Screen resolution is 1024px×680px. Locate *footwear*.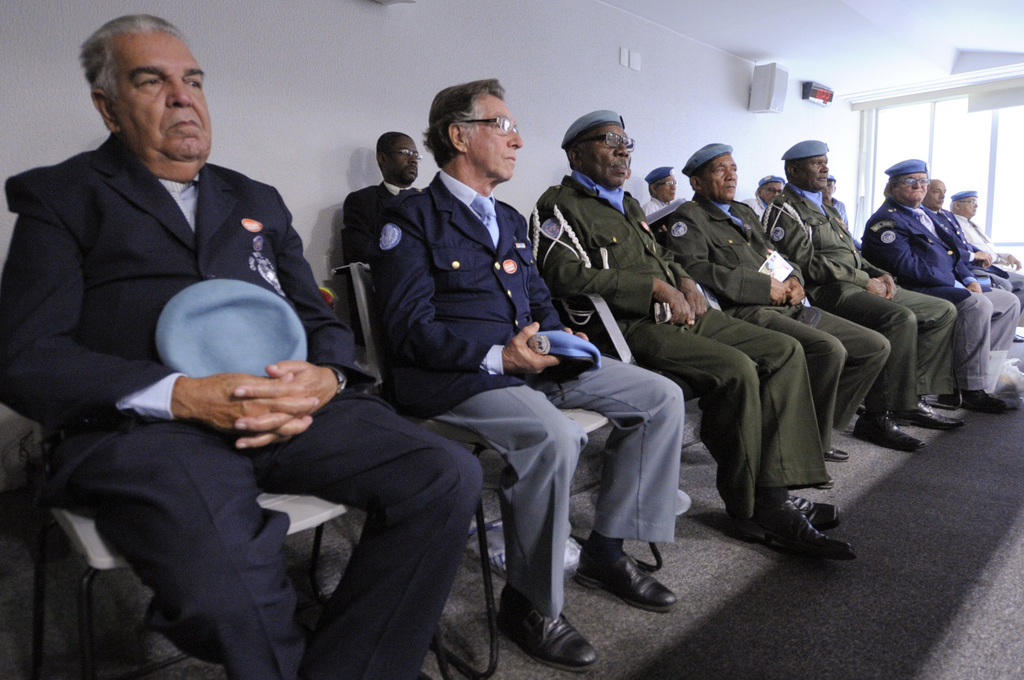
(816,473,834,486).
